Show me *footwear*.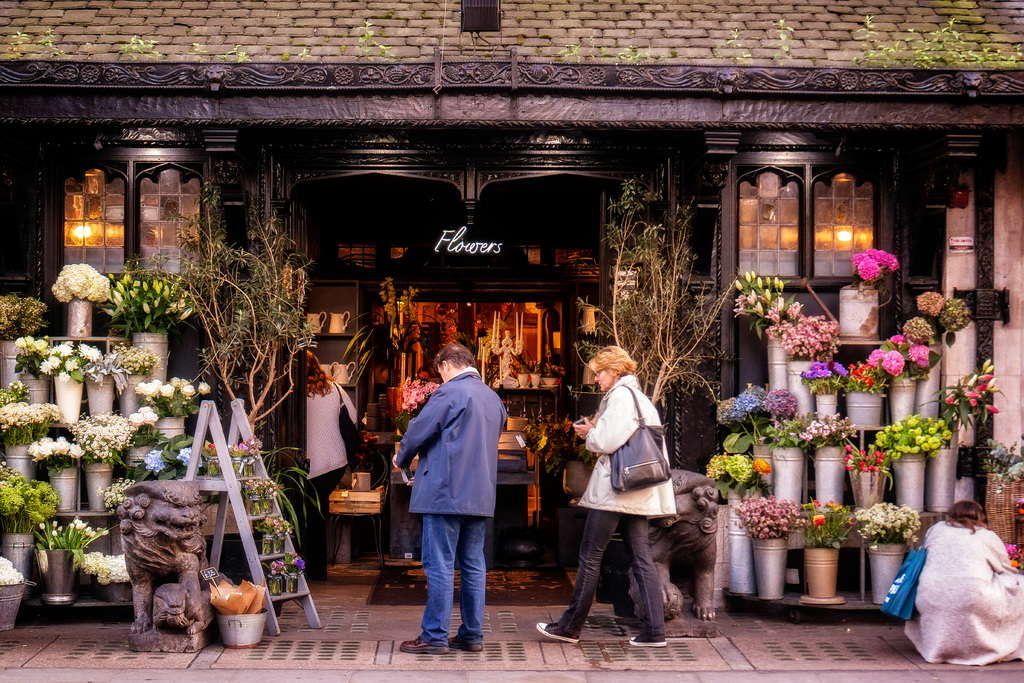
*footwear* is here: {"left": 449, "top": 638, "right": 488, "bottom": 653}.
